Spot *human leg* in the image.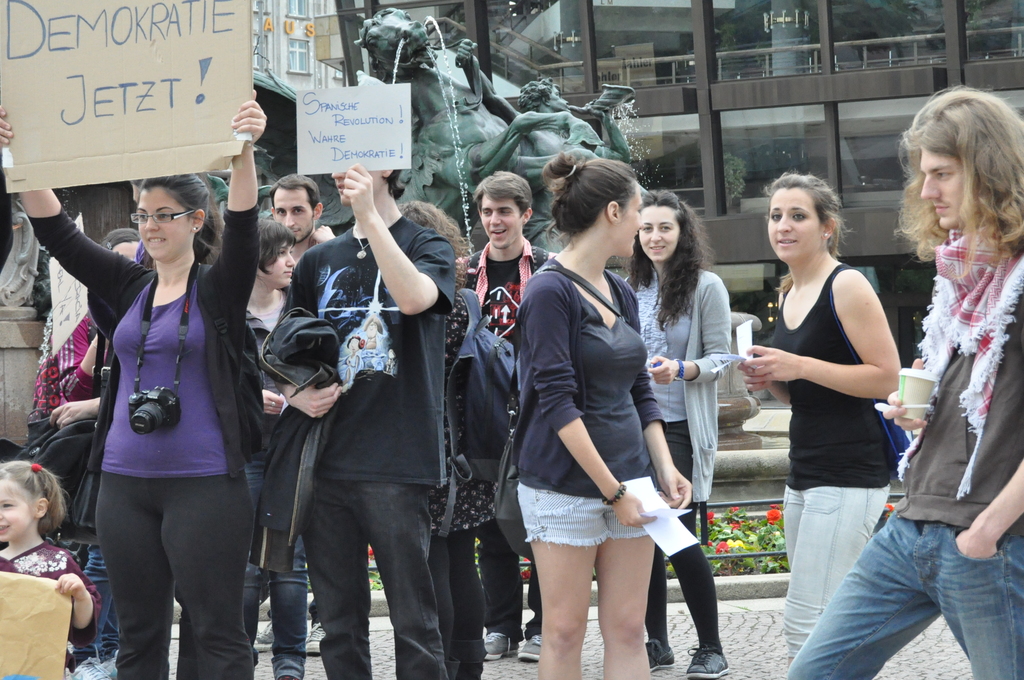
*human leg* found at 599 537 655 679.
